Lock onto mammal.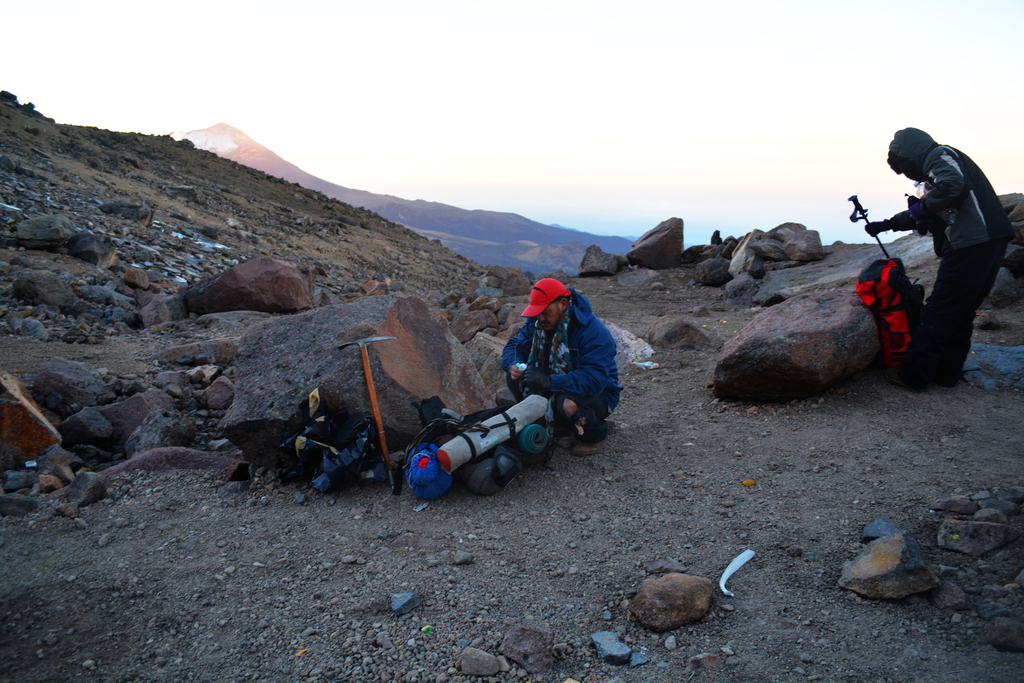
Locked: l=865, t=133, r=1008, b=422.
